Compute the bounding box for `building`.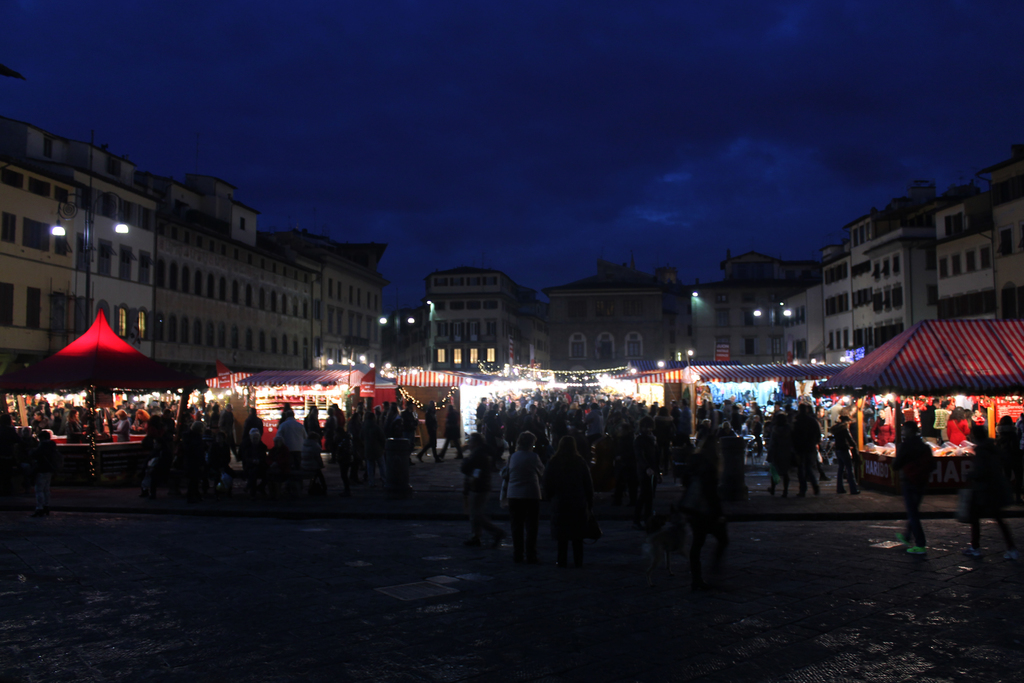
bbox=(256, 233, 388, 359).
